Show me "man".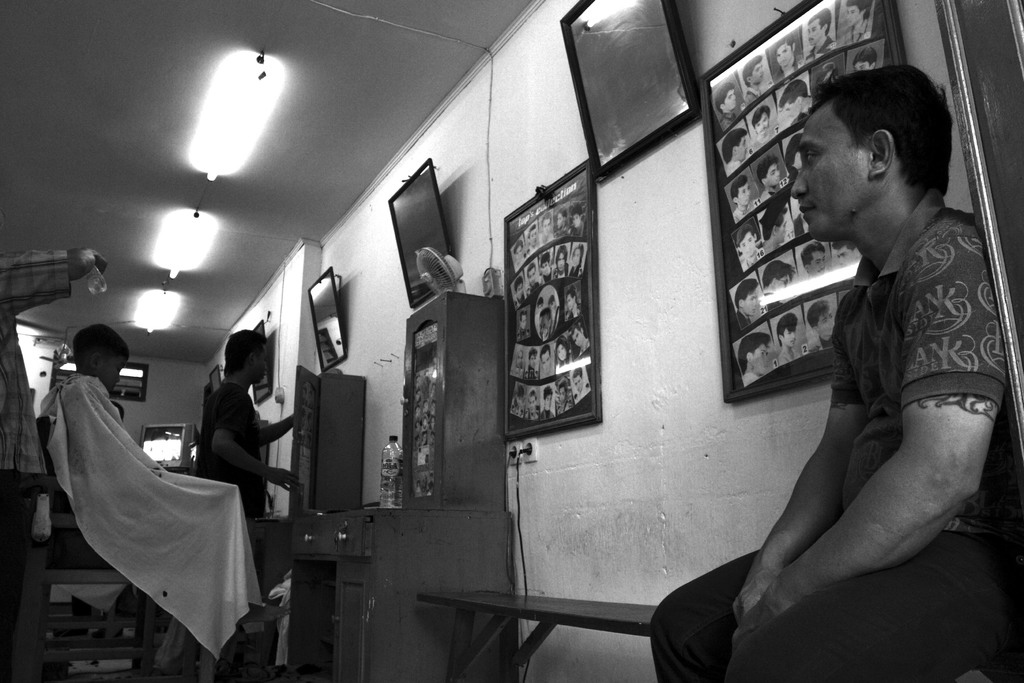
"man" is here: locate(741, 53, 767, 106).
